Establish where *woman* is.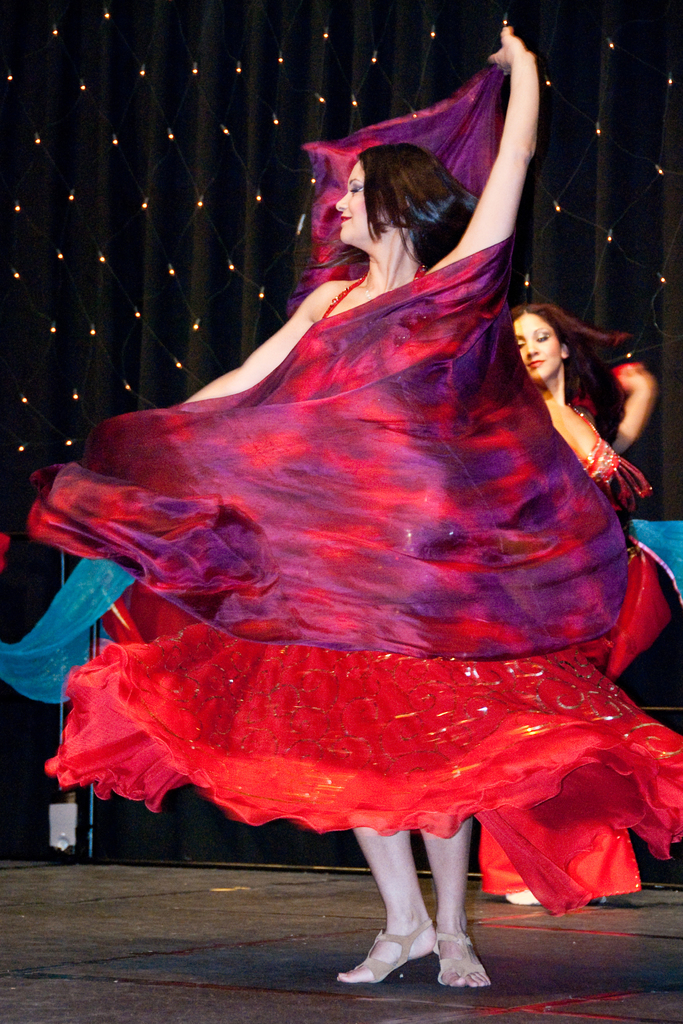
Established at (x1=42, y1=58, x2=652, y2=922).
